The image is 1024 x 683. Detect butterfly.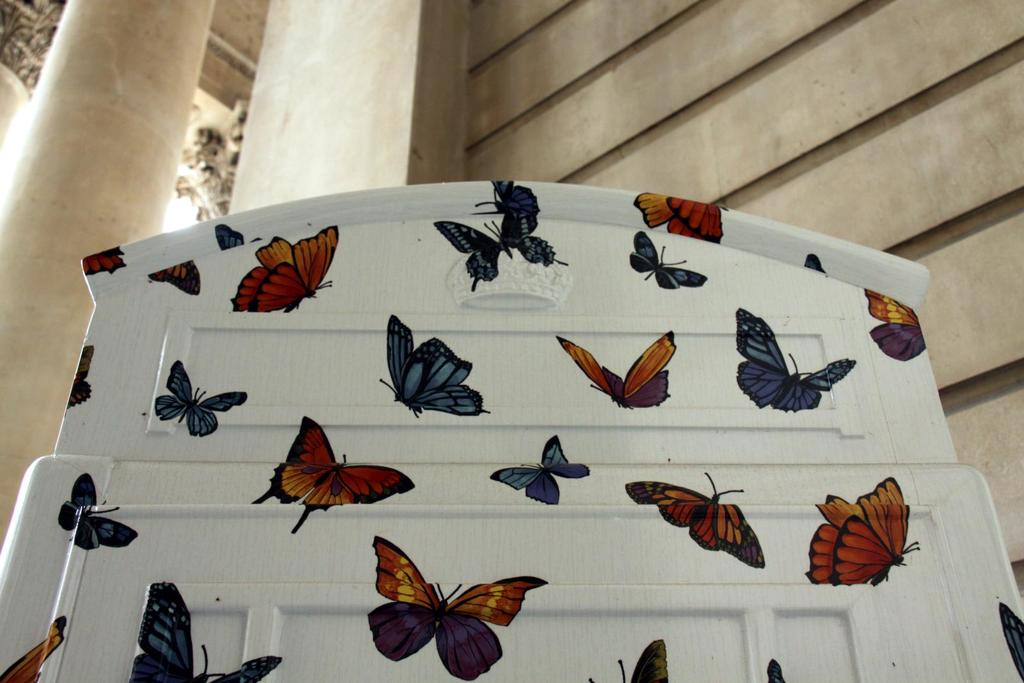
Detection: (635, 195, 724, 243).
